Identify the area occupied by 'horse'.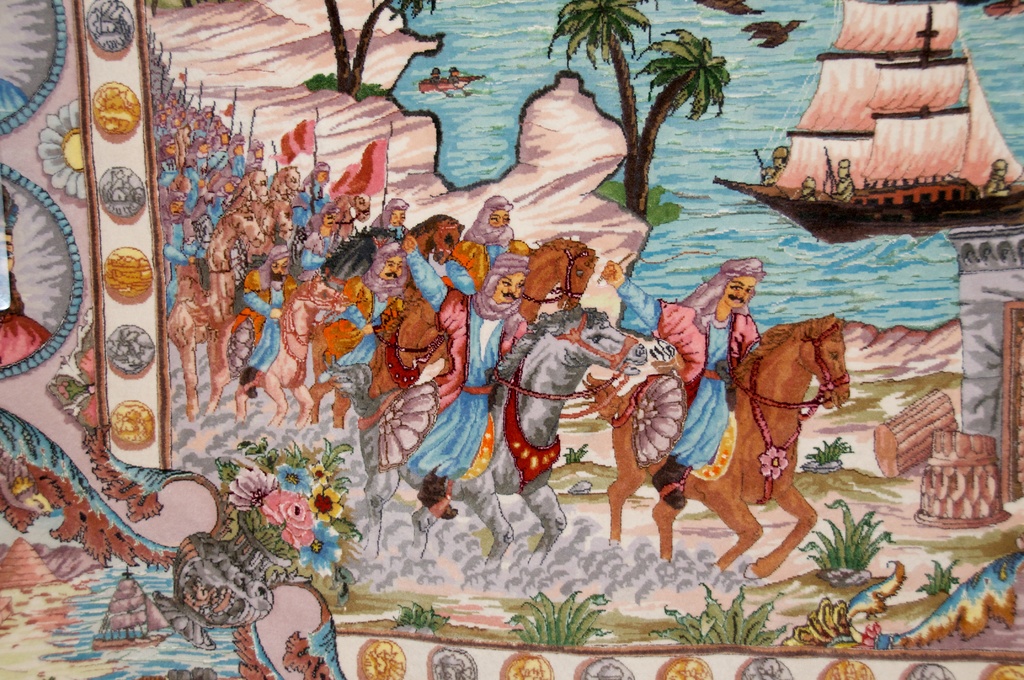
Area: region(322, 194, 373, 243).
